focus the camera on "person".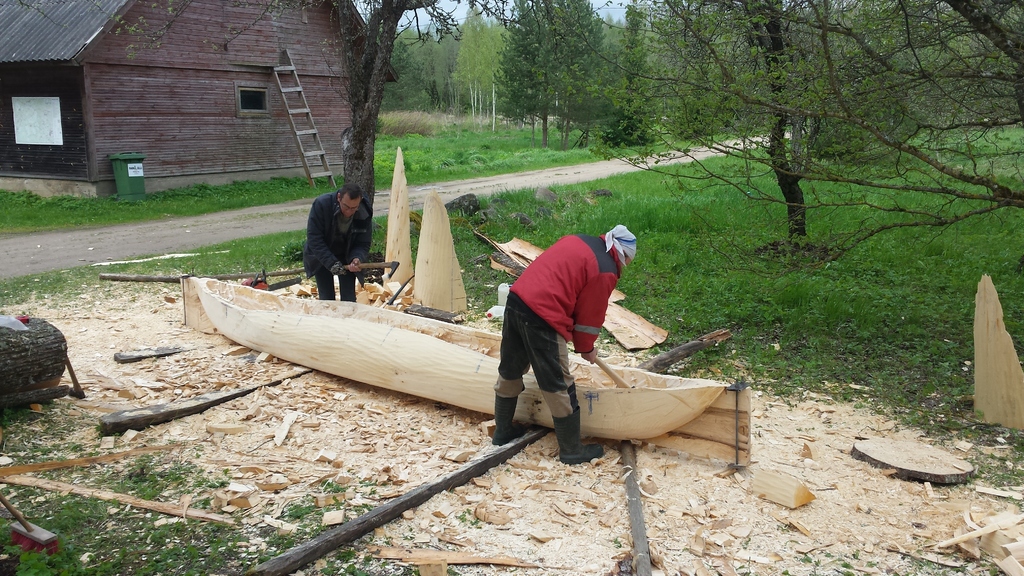
Focus region: 491, 228, 639, 468.
